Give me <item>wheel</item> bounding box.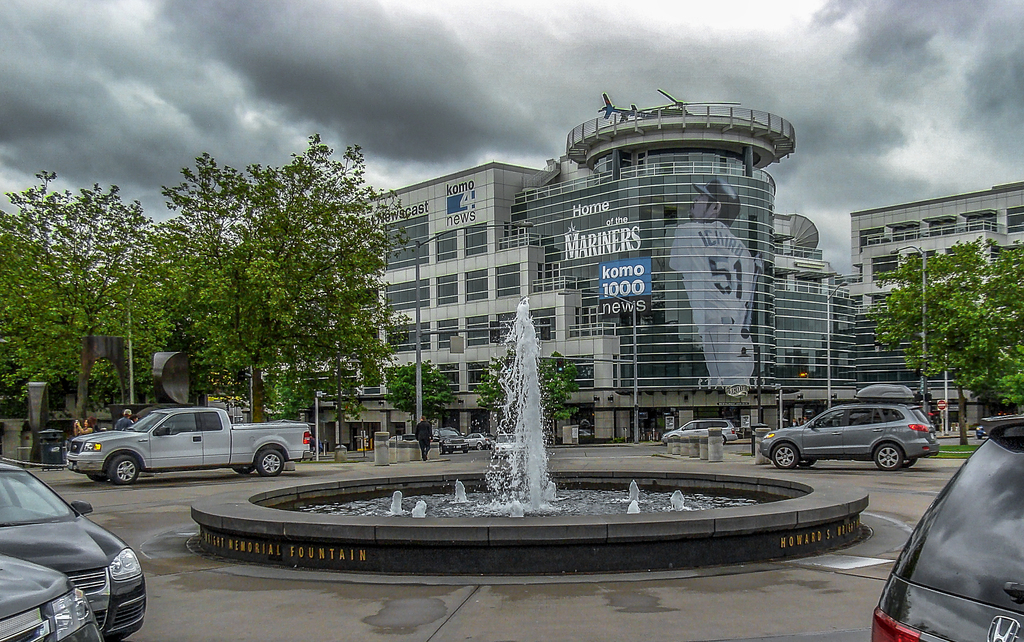
detection(476, 441, 483, 450).
